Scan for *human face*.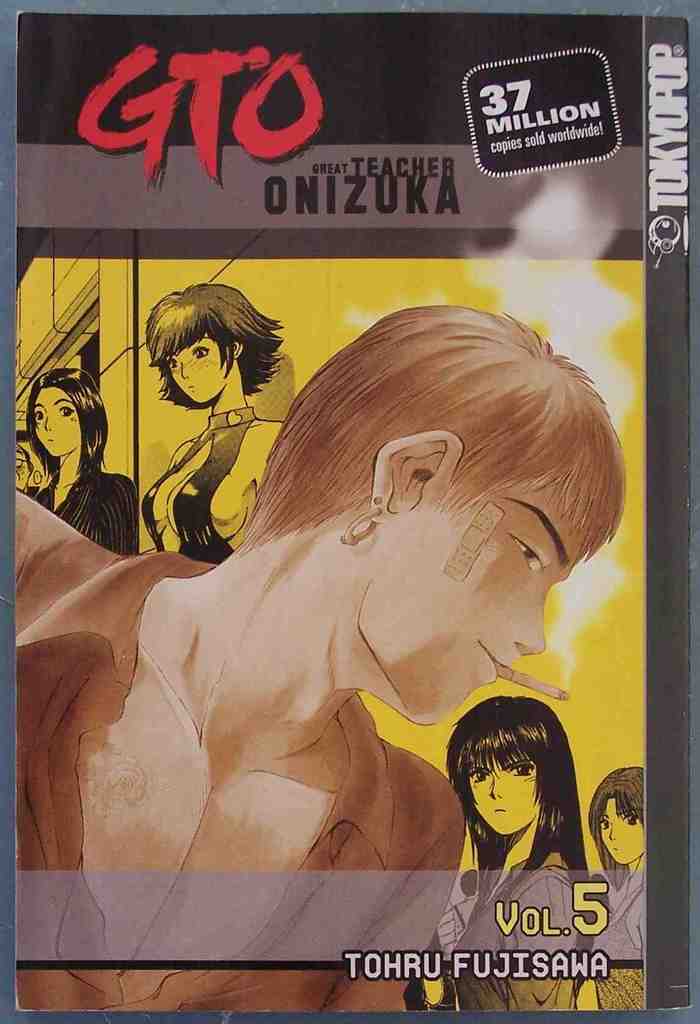
Scan result: bbox=[472, 760, 536, 837].
